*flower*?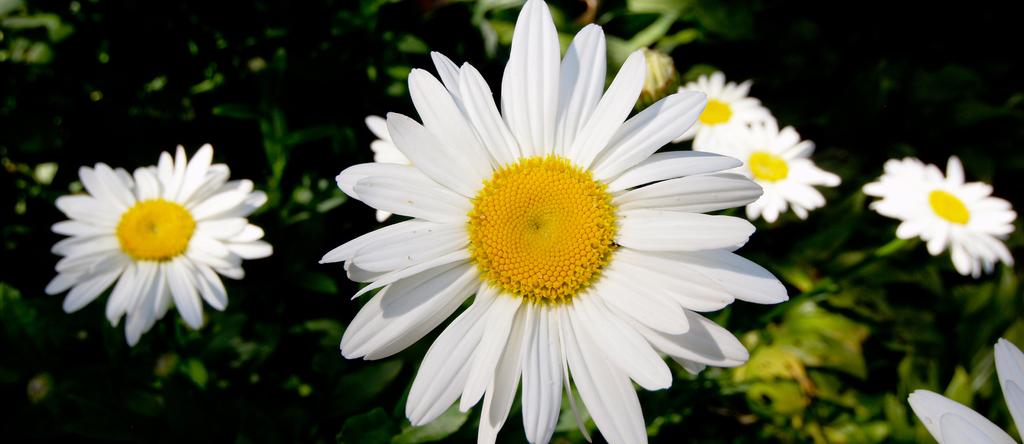
Rect(717, 114, 840, 223)
